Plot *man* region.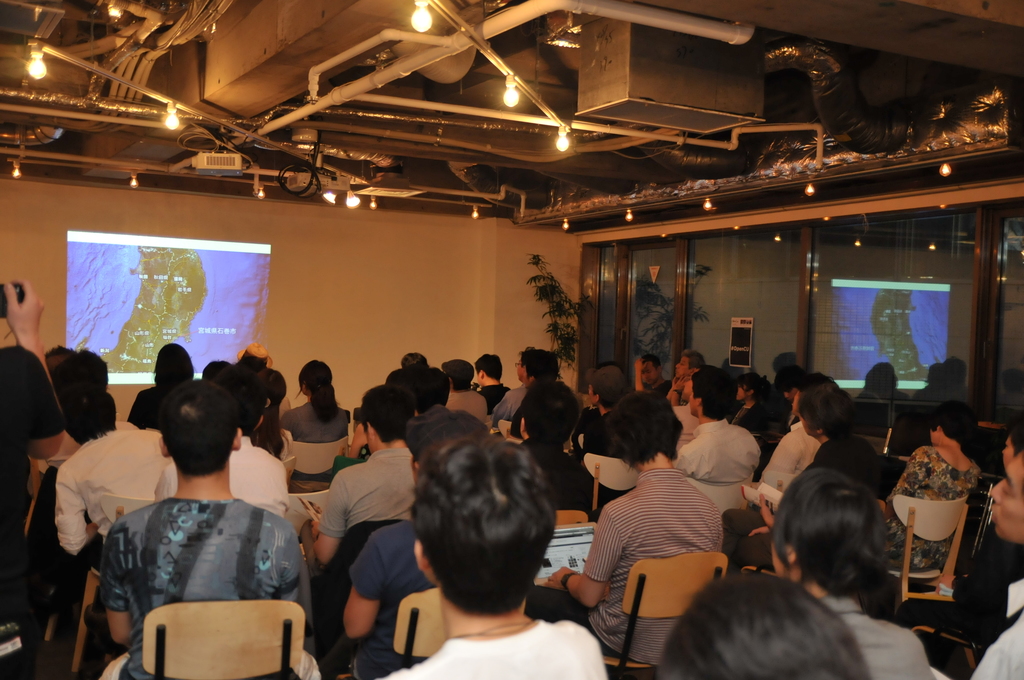
Plotted at <region>476, 344, 511, 417</region>.
